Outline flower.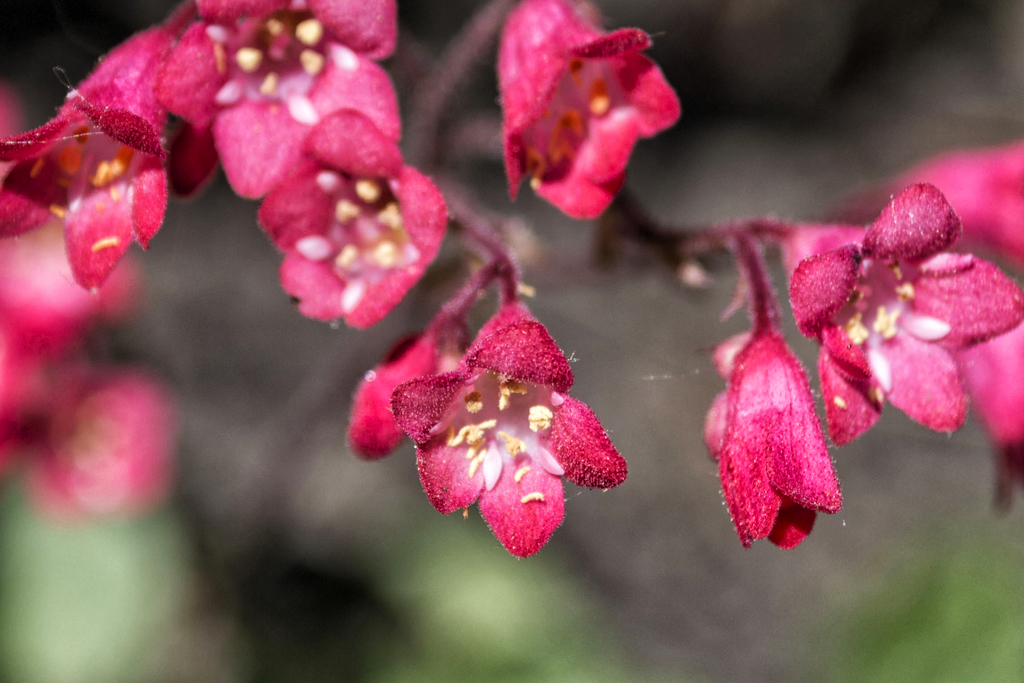
Outline: rect(702, 318, 841, 552).
